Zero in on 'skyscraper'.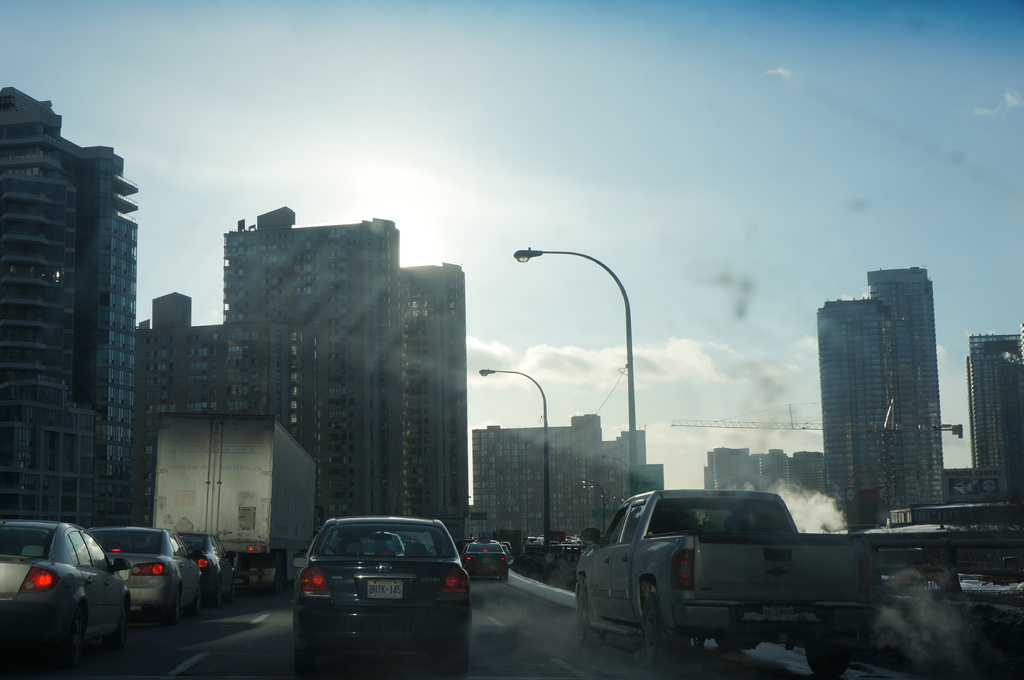
Zeroed in: 970 332 1020 530.
